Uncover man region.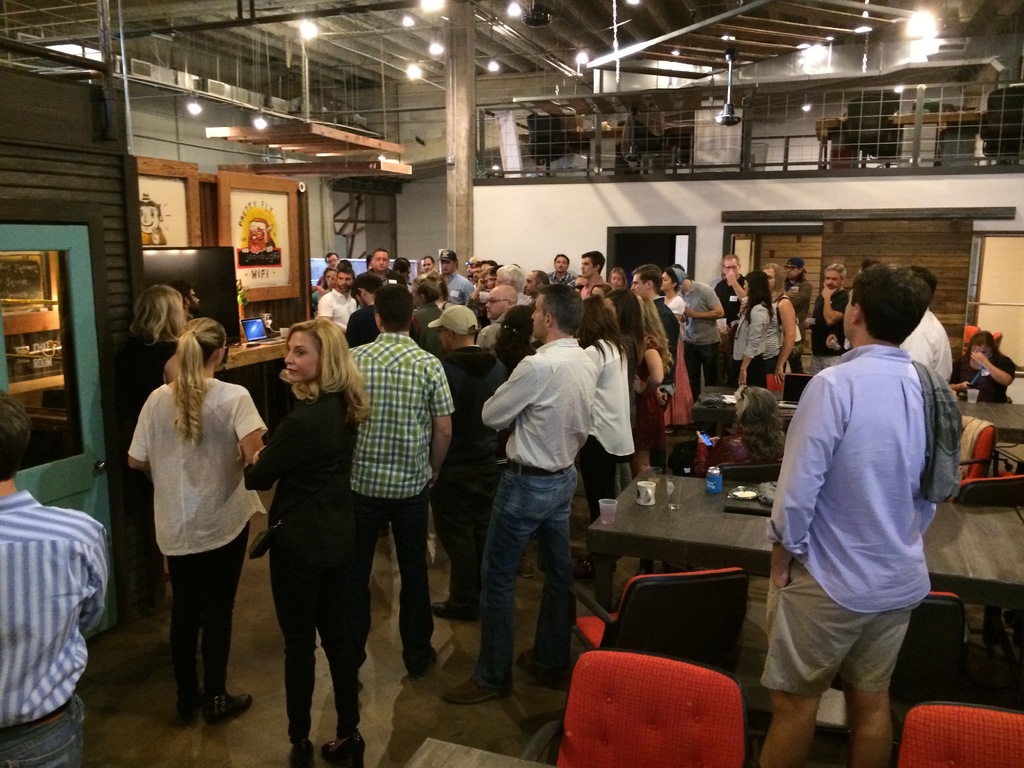
Uncovered: Rect(478, 259, 495, 273).
